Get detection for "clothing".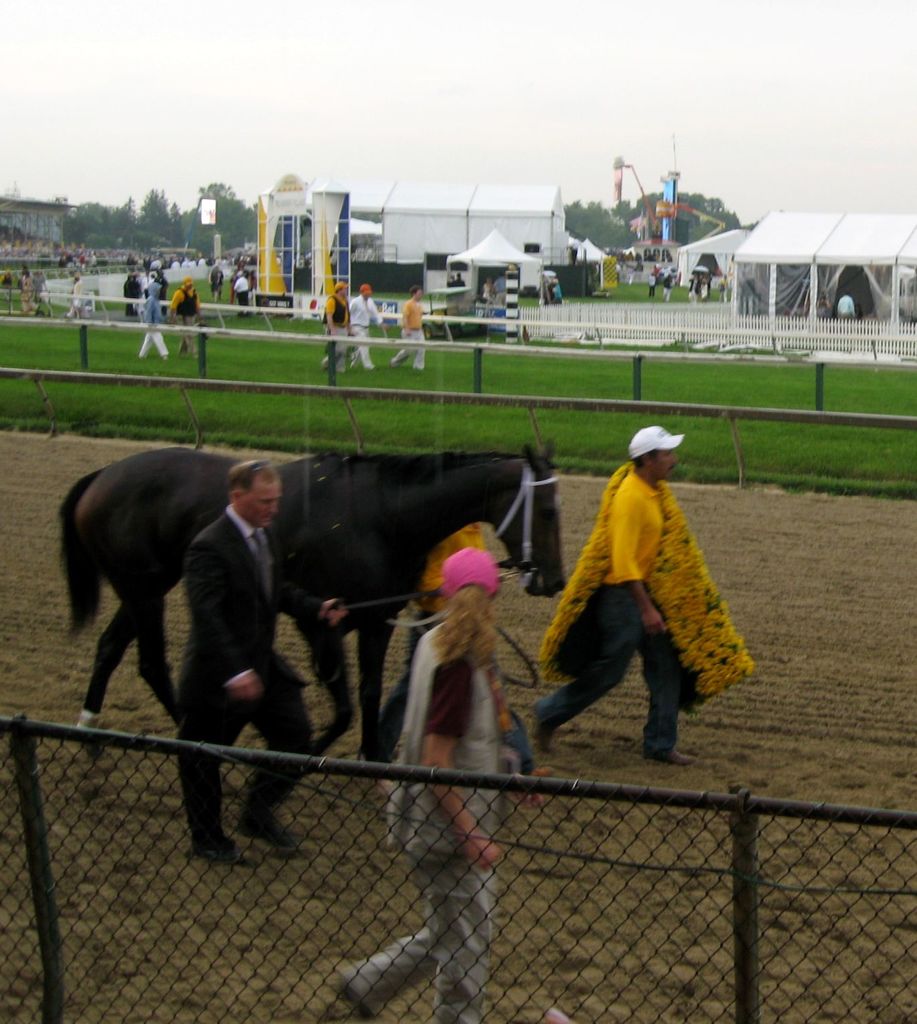
Detection: l=18, t=272, r=36, b=318.
